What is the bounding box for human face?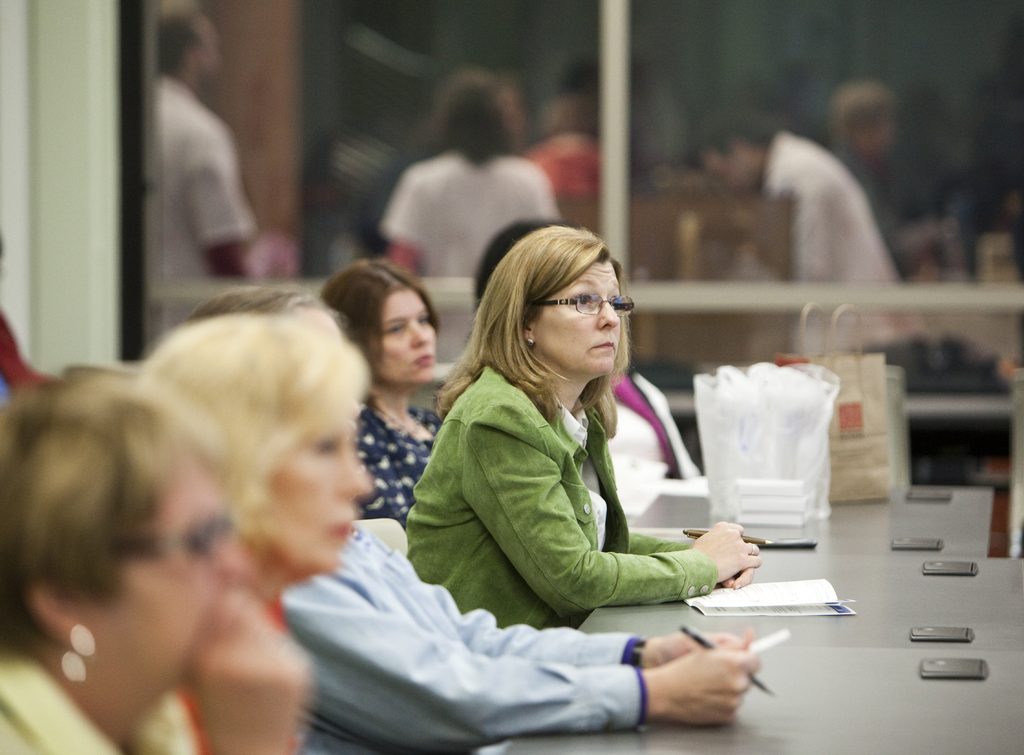
<region>260, 416, 370, 576</region>.
